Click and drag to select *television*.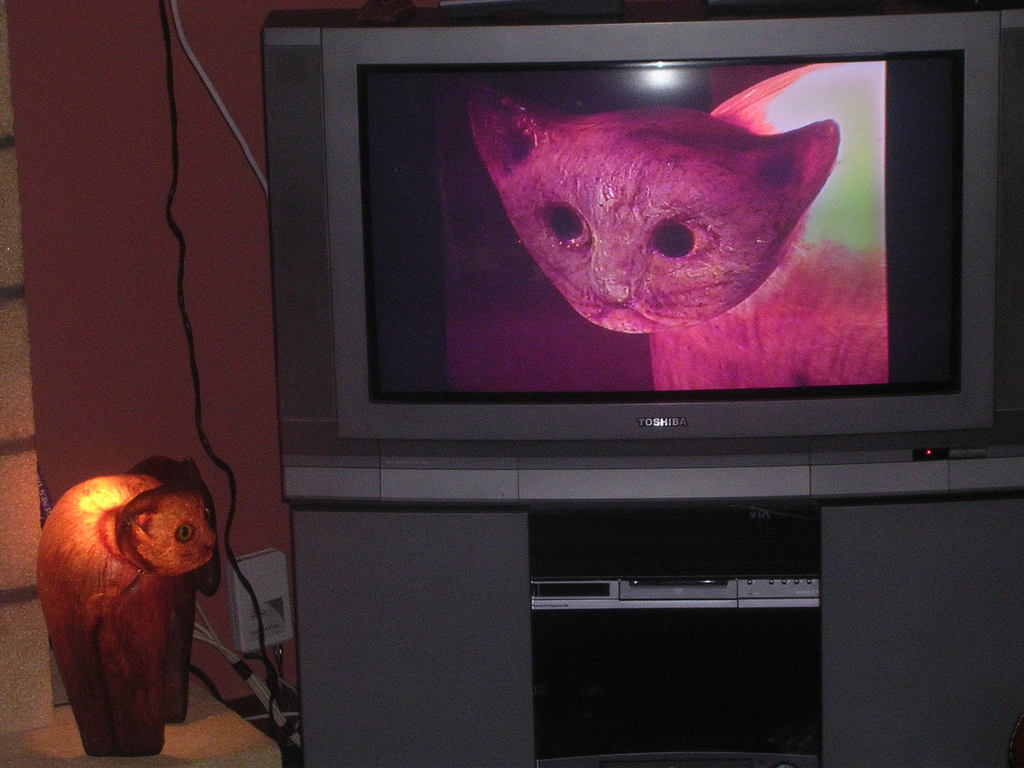
Selection: select_region(262, 3, 1023, 499).
